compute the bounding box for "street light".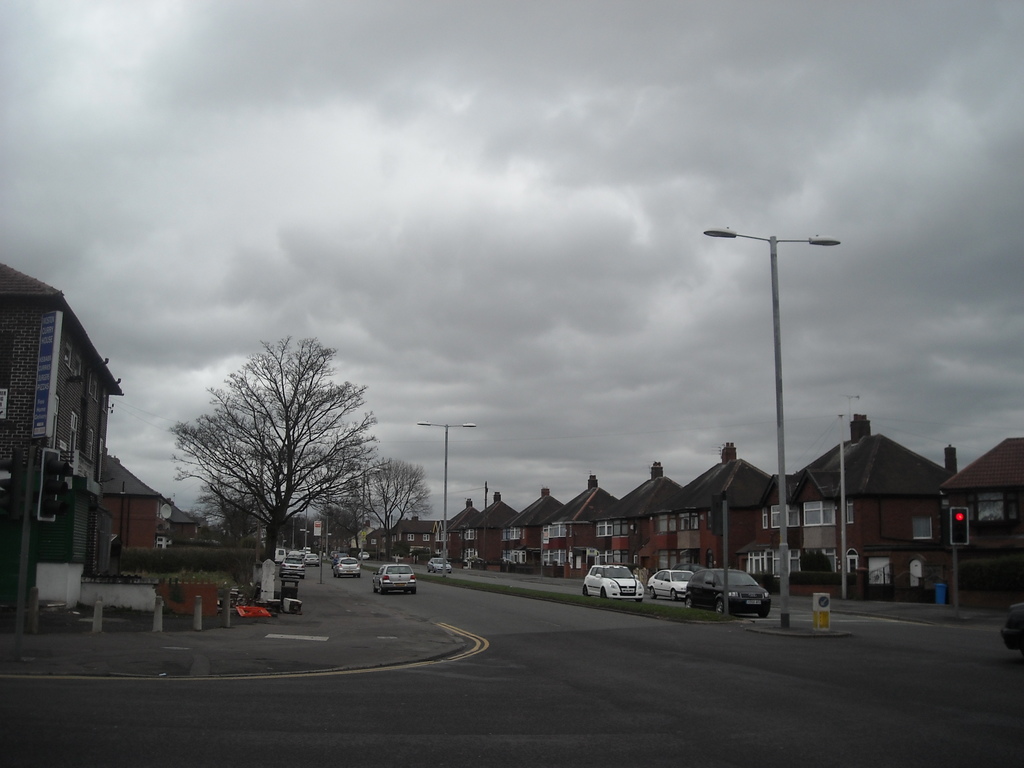
BBox(417, 418, 477, 579).
